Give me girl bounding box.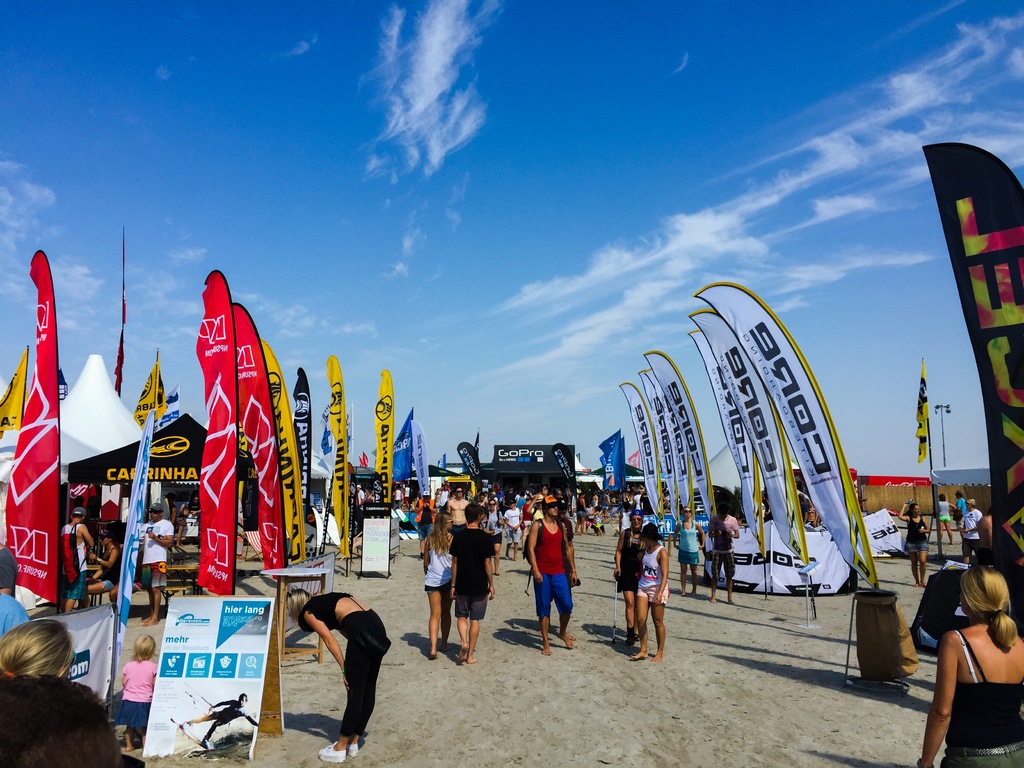
<box>916,564,1023,767</box>.
